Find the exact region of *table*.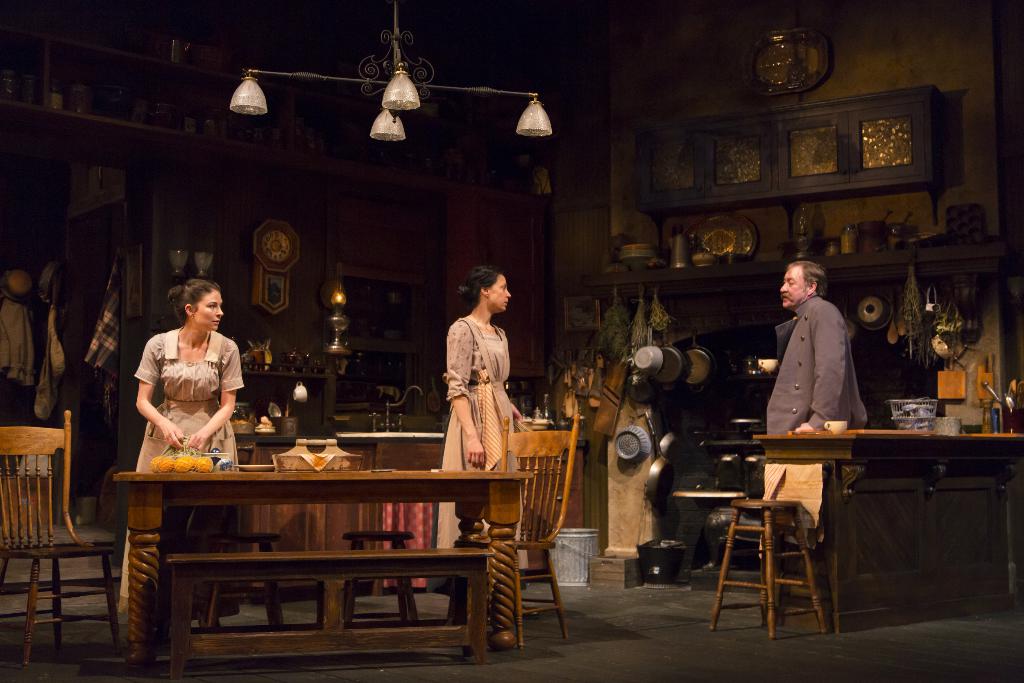
Exact region: (755,432,1023,632).
